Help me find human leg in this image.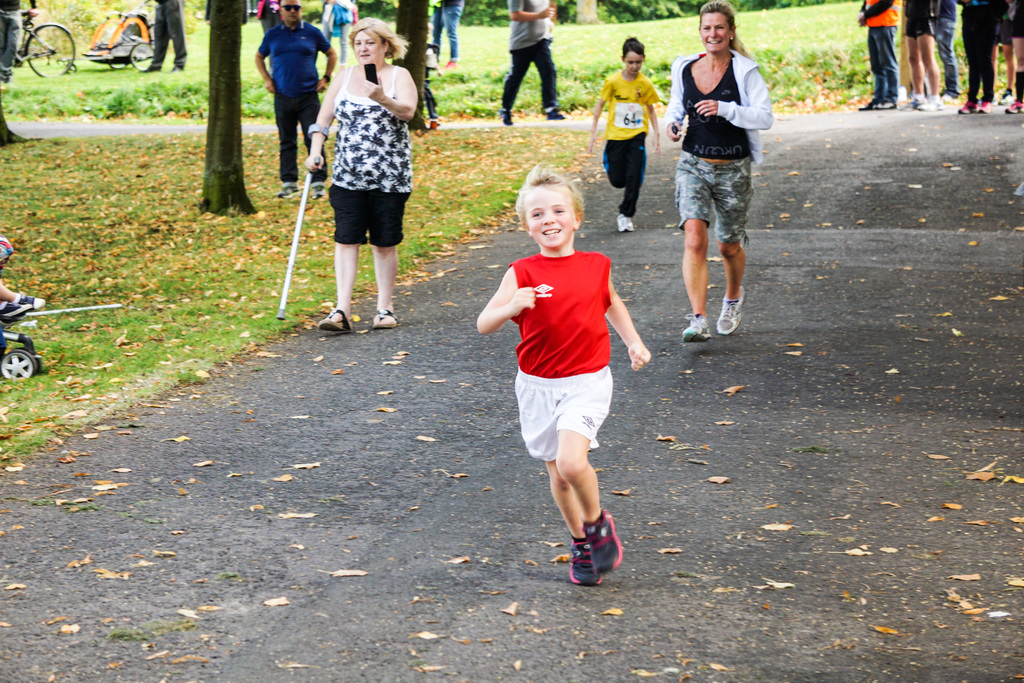
Found it: bbox=(903, 40, 923, 104).
